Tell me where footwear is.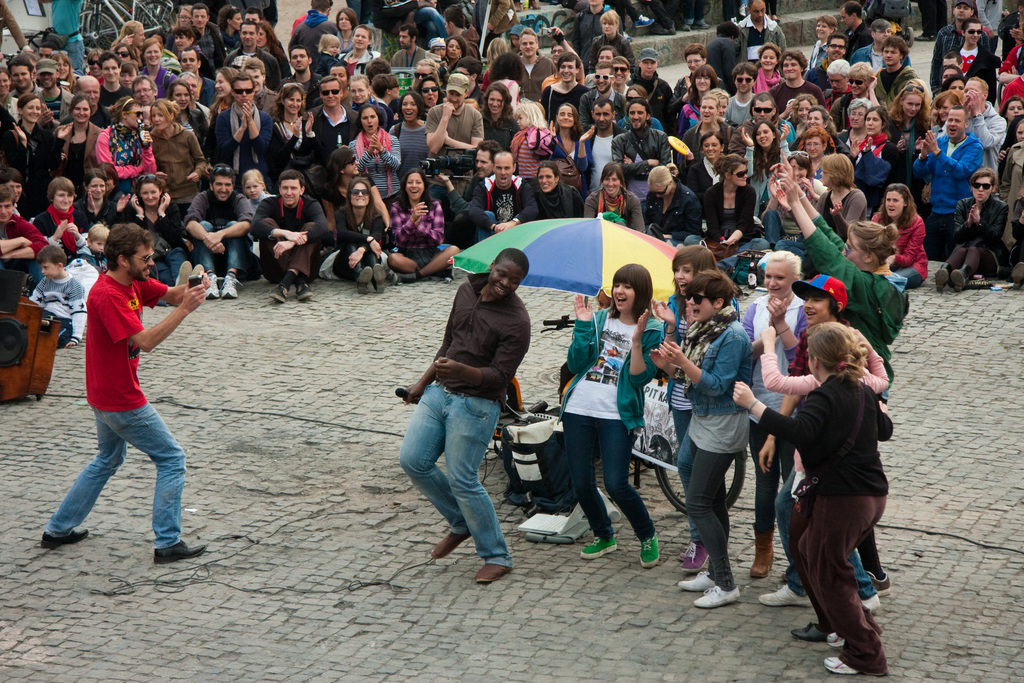
footwear is at 759,582,812,607.
